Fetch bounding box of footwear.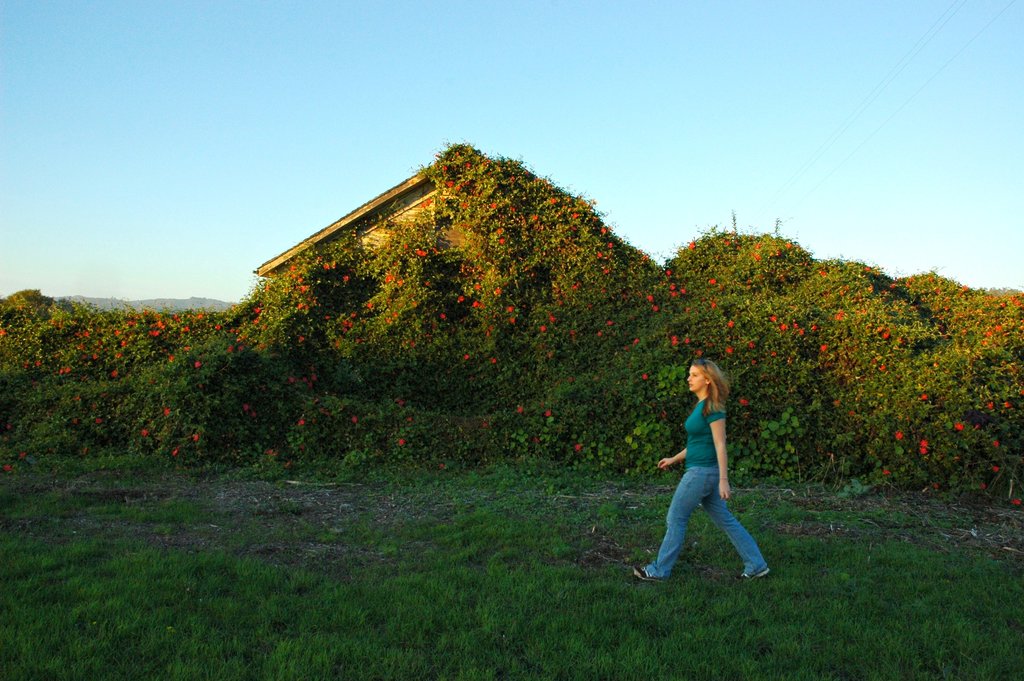
Bbox: bbox=(632, 565, 664, 582).
